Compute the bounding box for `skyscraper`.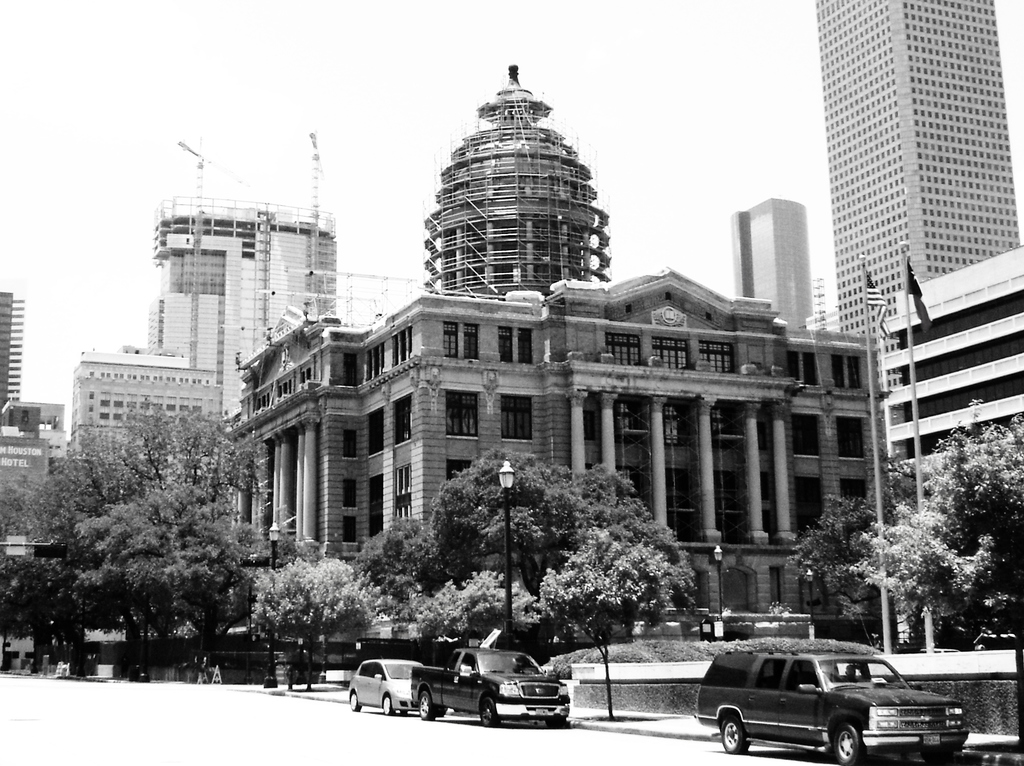
(left=728, top=193, right=814, bottom=333).
